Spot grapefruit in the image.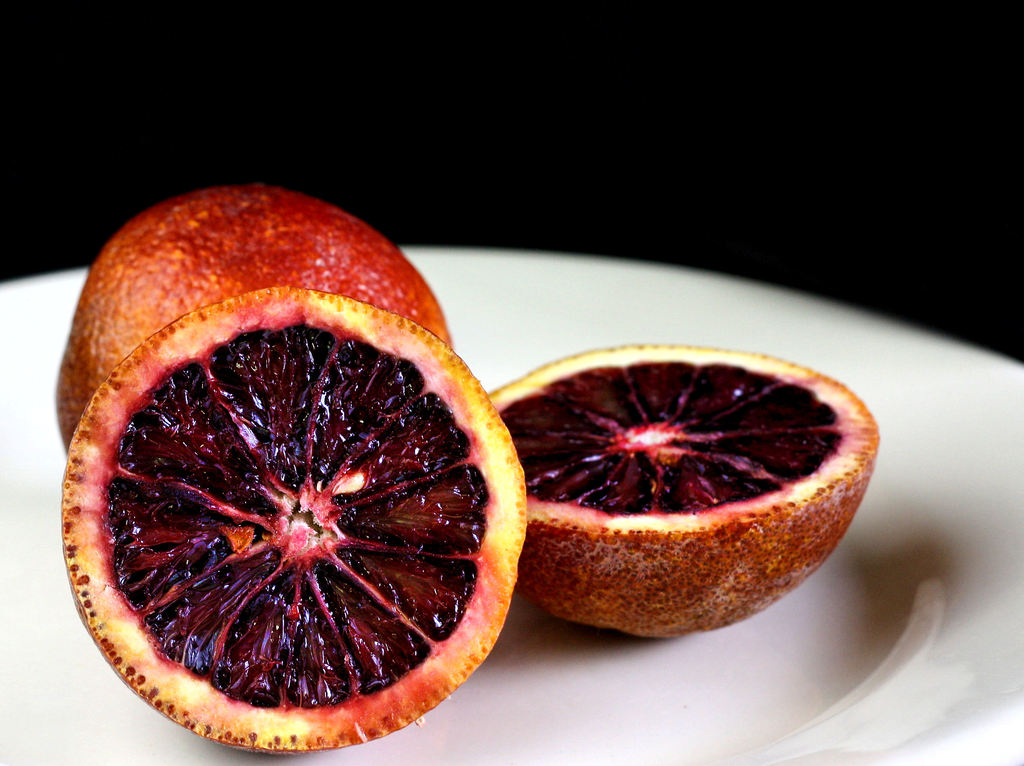
grapefruit found at left=481, top=339, right=880, bottom=637.
